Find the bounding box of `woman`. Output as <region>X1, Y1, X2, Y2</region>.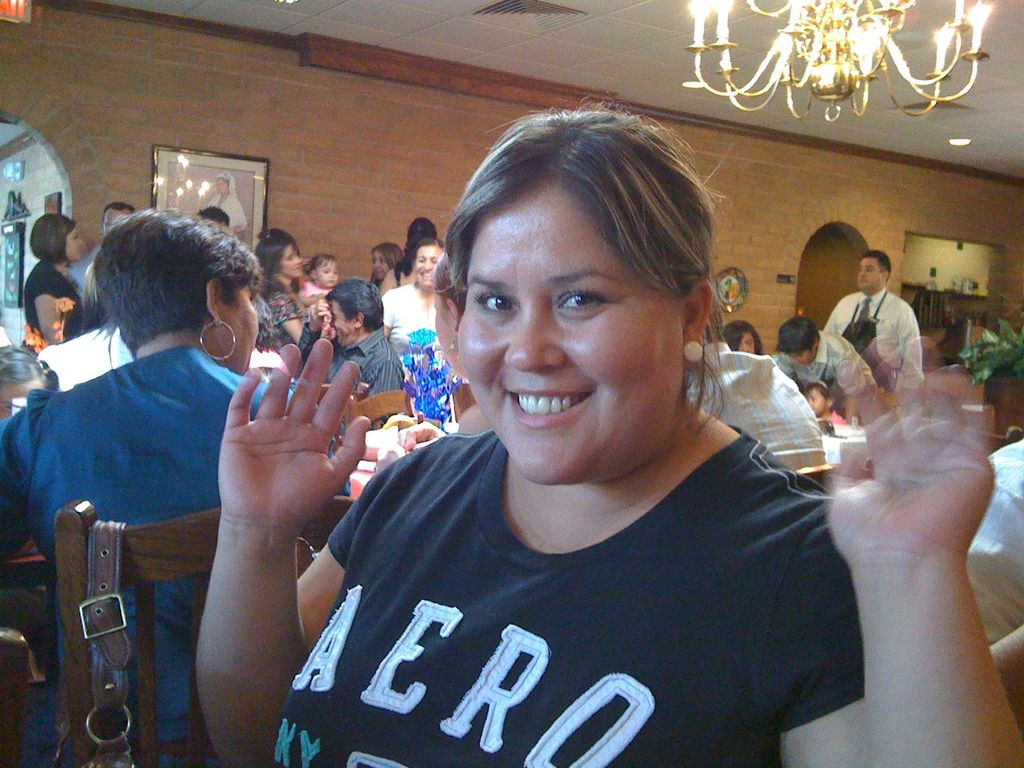
<region>262, 238, 304, 360</region>.
